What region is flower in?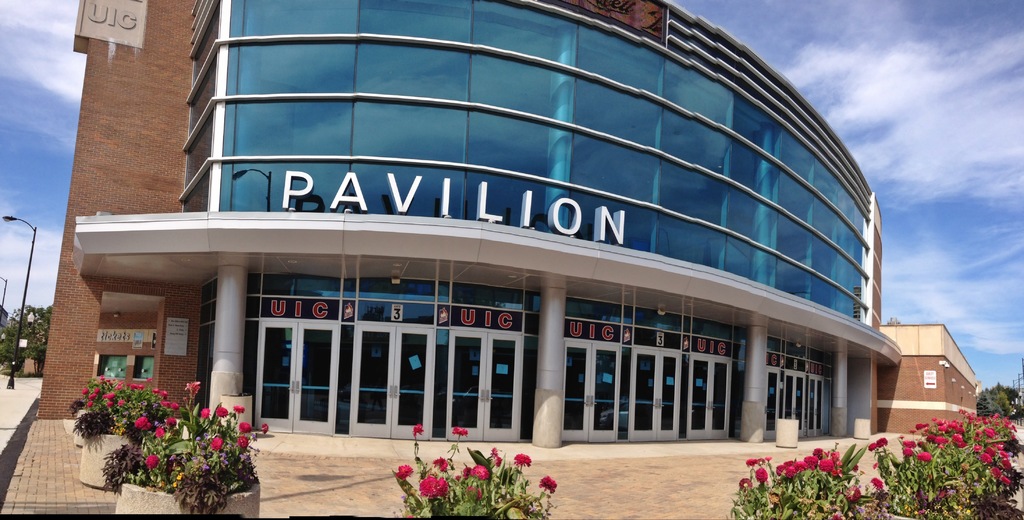
[left=234, top=403, right=246, bottom=414].
